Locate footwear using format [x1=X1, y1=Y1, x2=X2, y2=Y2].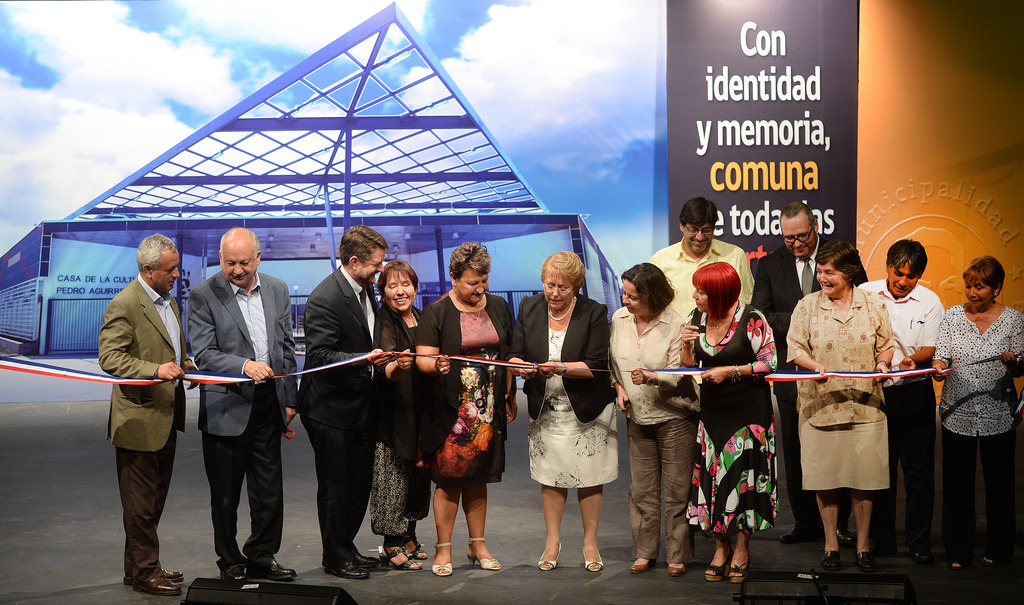
[x1=223, y1=560, x2=246, y2=585].
